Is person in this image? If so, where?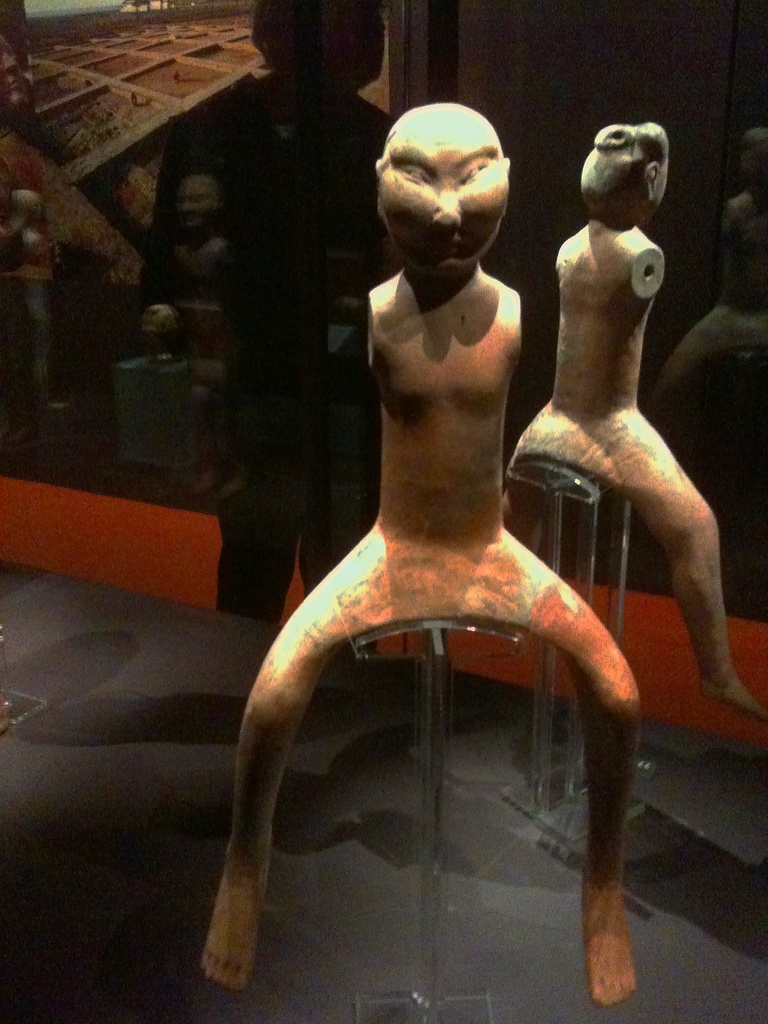
Yes, at <region>219, 92, 664, 986</region>.
